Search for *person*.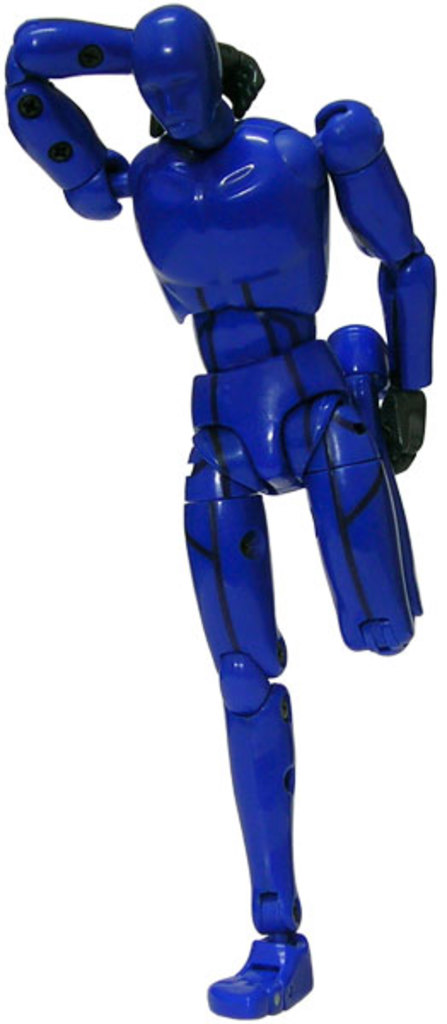
Found at bbox=[9, 3, 425, 1022].
